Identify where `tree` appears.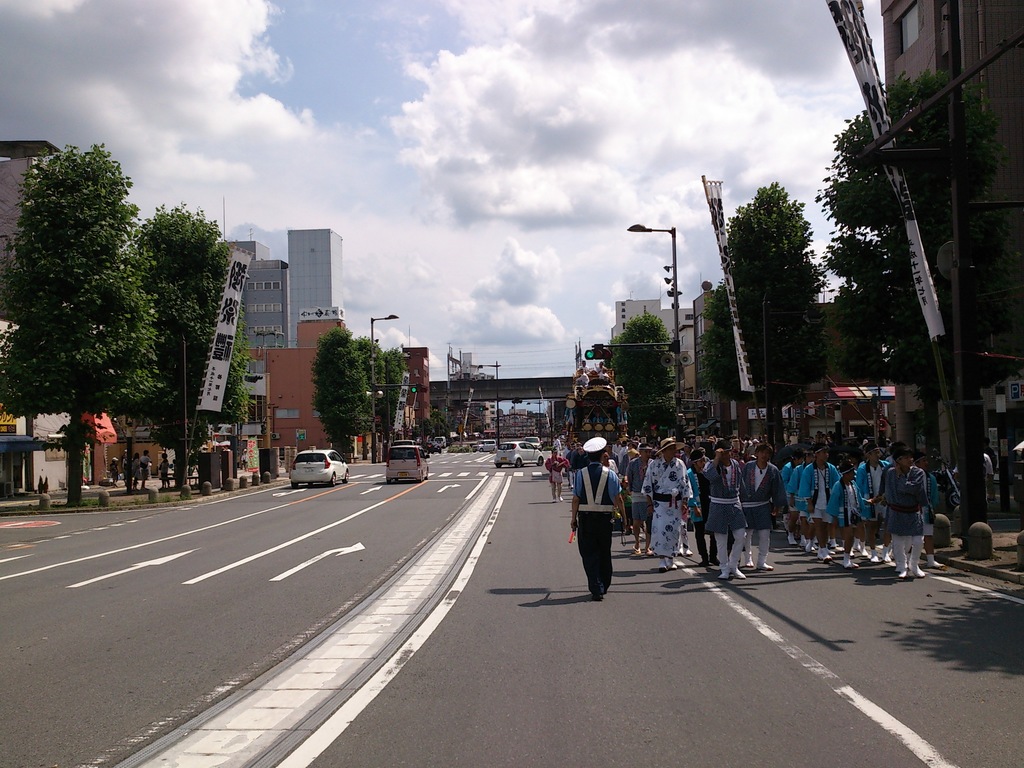
Appears at 607,312,684,463.
